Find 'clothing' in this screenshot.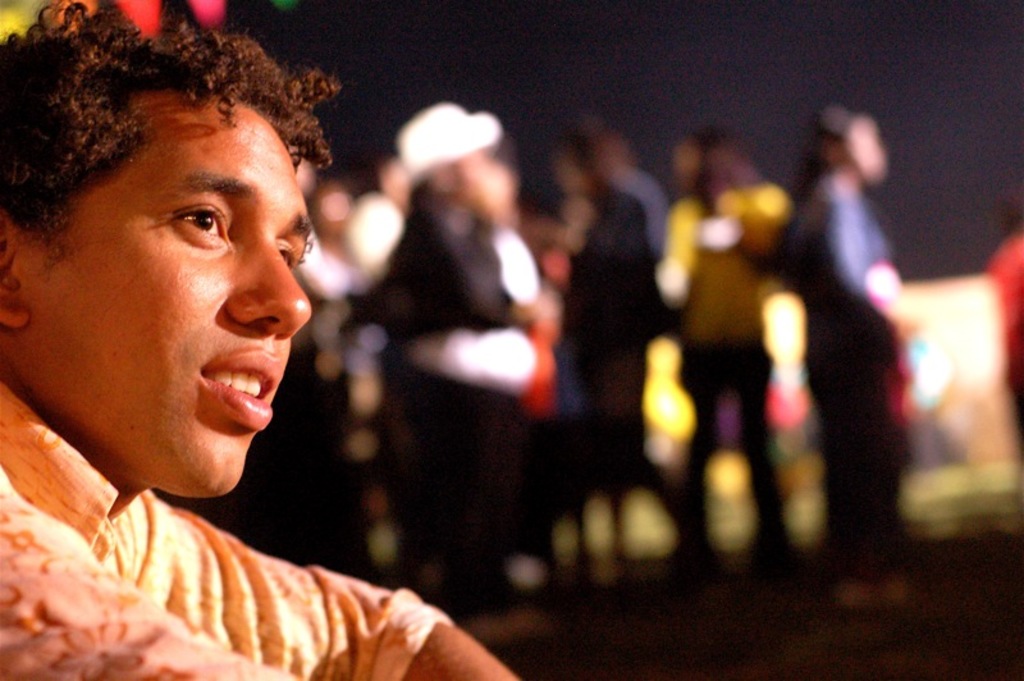
The bounding box for 'clothing' is detection(780, 182, 899, 553).
